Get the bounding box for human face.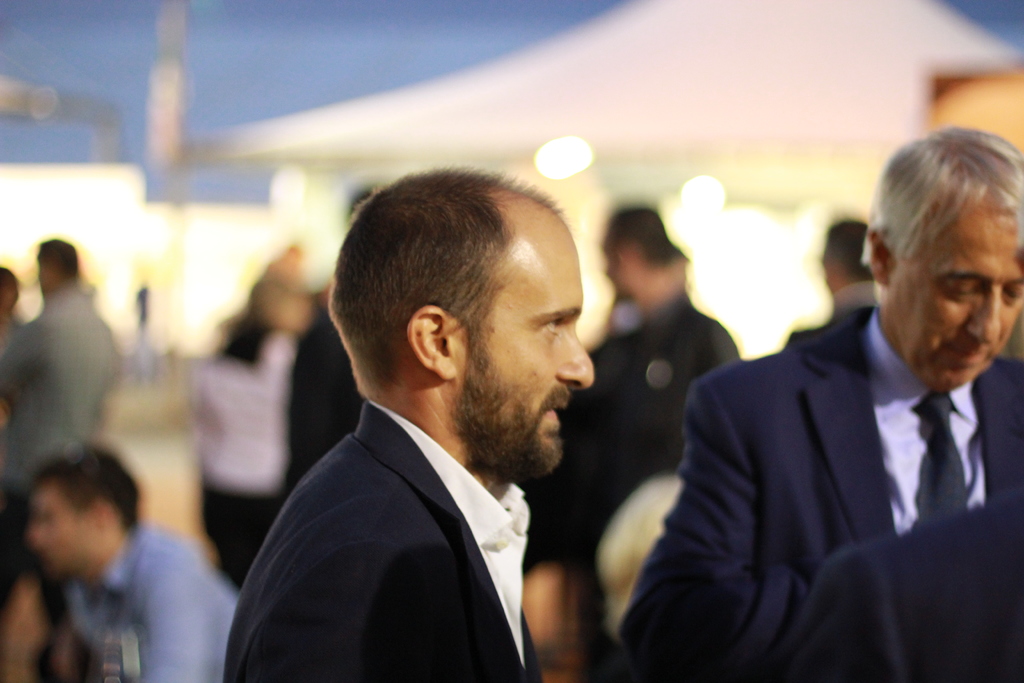
detection(595, 227, 640, 304).
